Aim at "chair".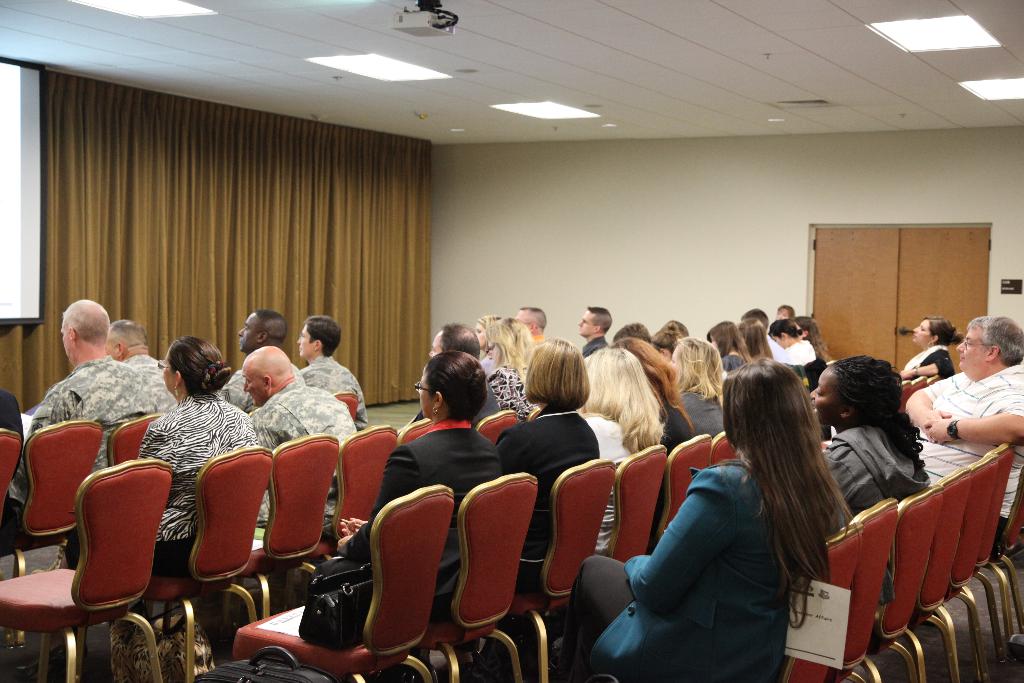
Aimed at <box>885,463,969,682</box>.
